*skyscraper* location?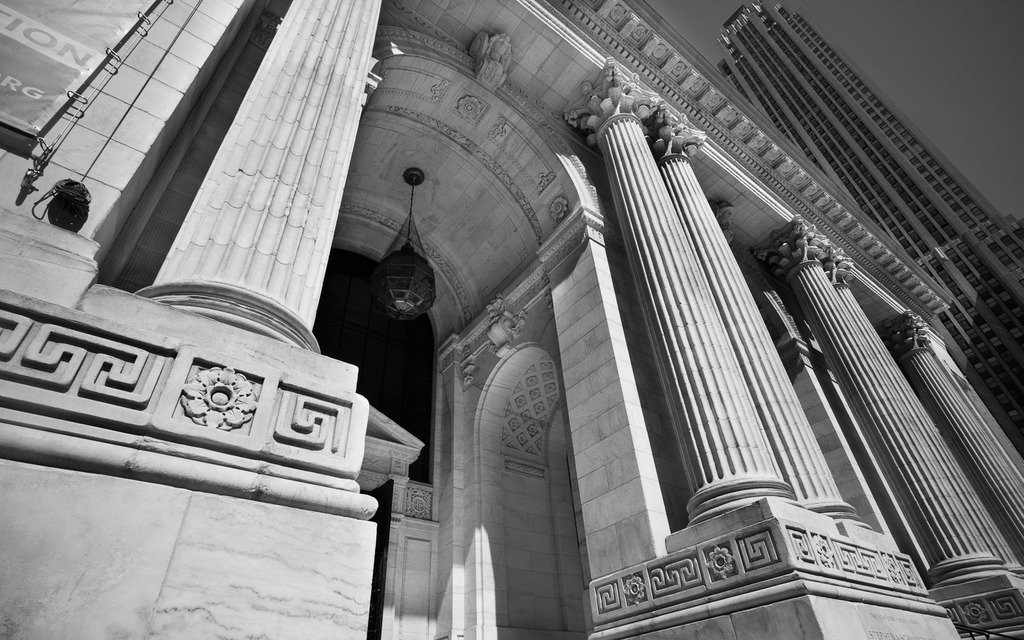
{"left": 714, "top": 0, "right": 1023, "bottom": 445}
